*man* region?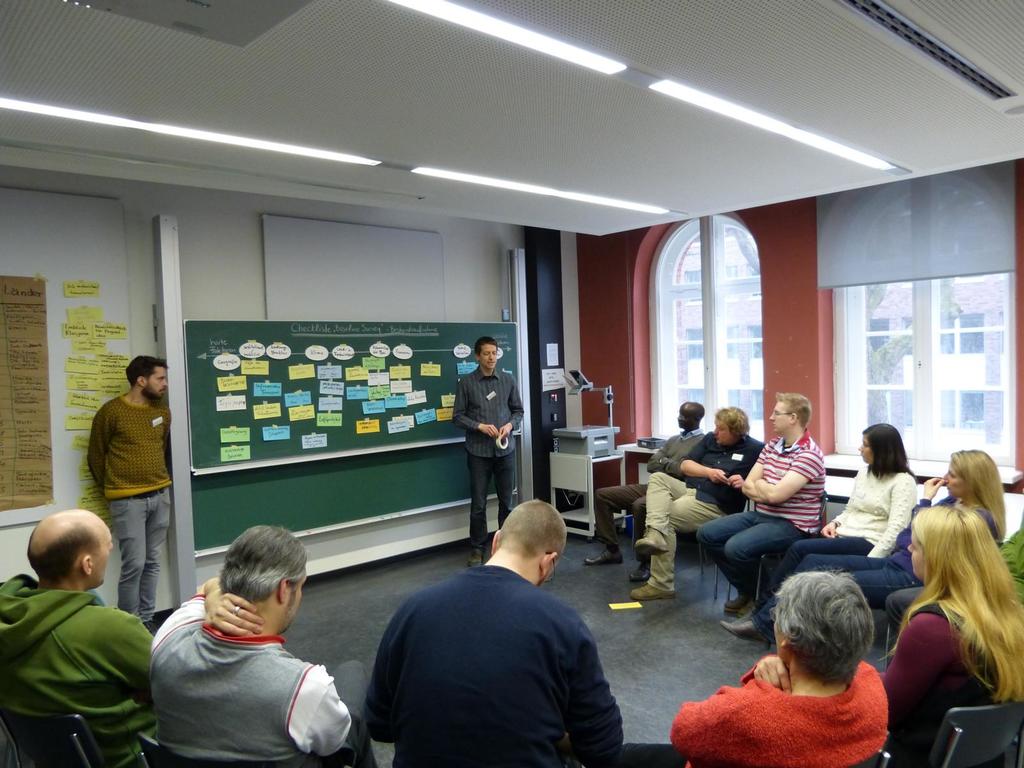
select_region(90, 353, 174, 631)
